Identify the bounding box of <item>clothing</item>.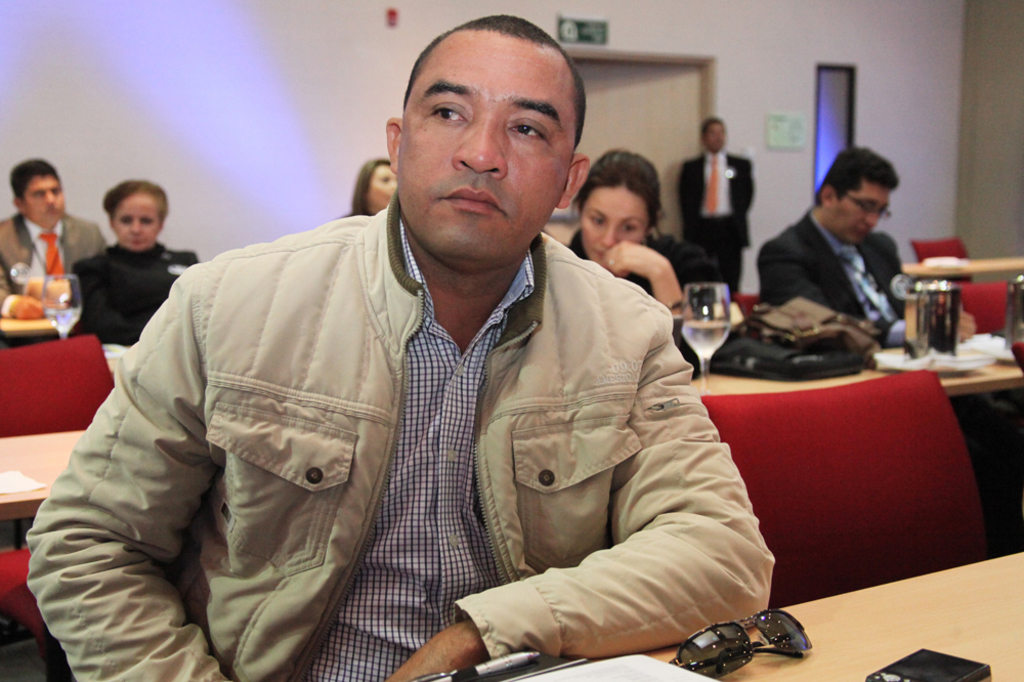
bbox=[56, 157, 776, 672].
